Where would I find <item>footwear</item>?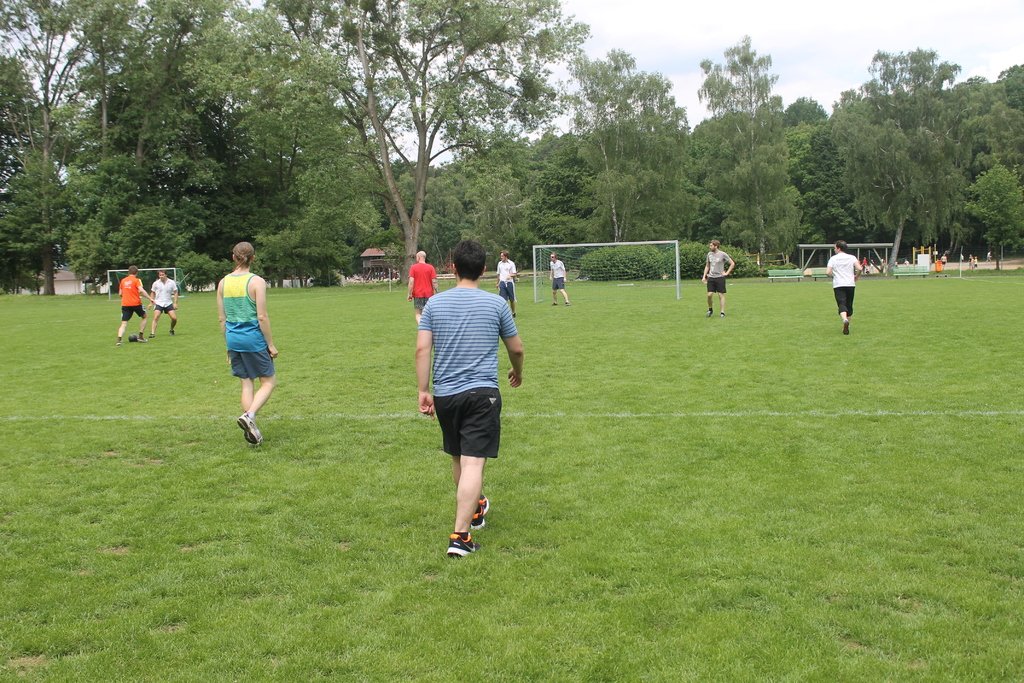
At crop(166, 329, 174, 333).
